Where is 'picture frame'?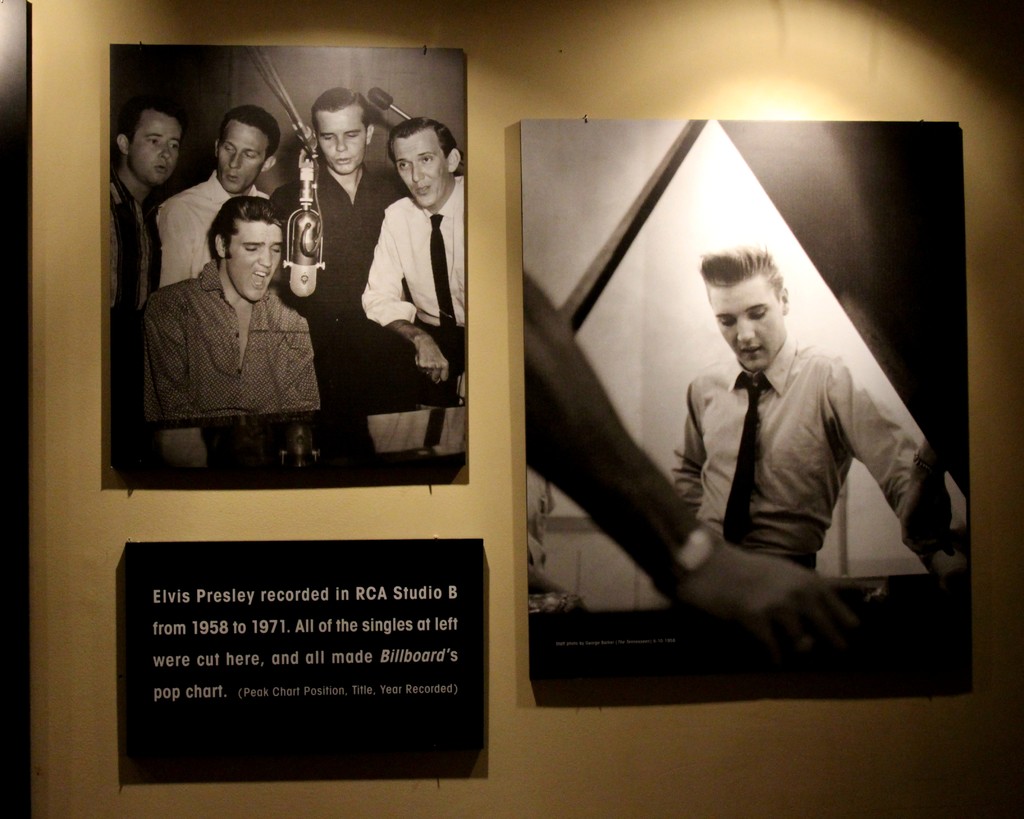
[115, 539, 492, 781].
